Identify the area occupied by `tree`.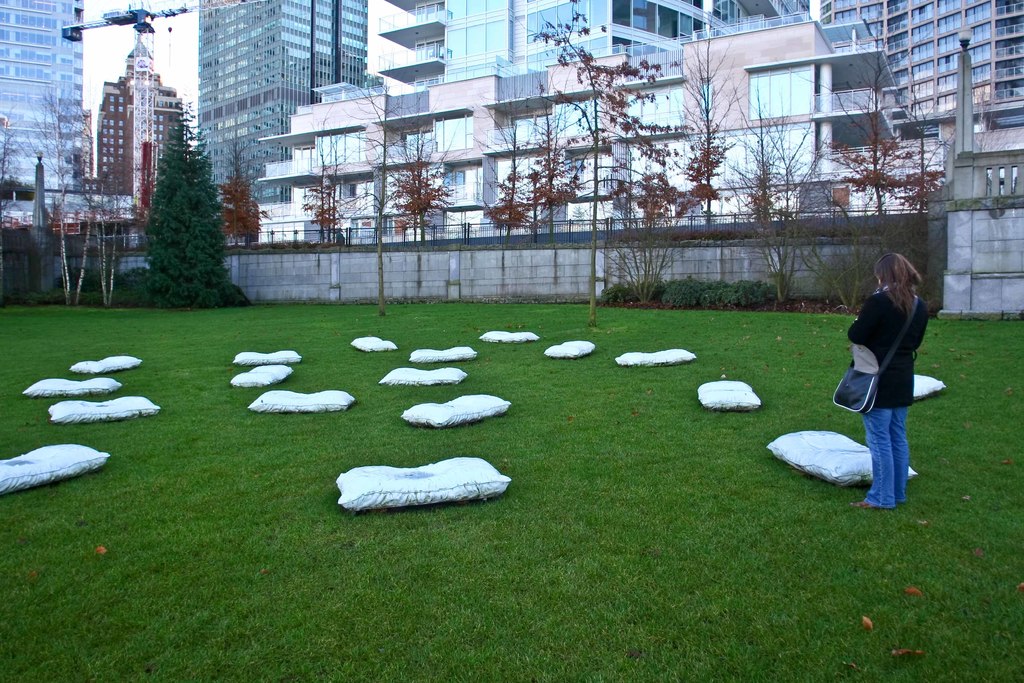
Area: box=[493, 78, 607, 247].
